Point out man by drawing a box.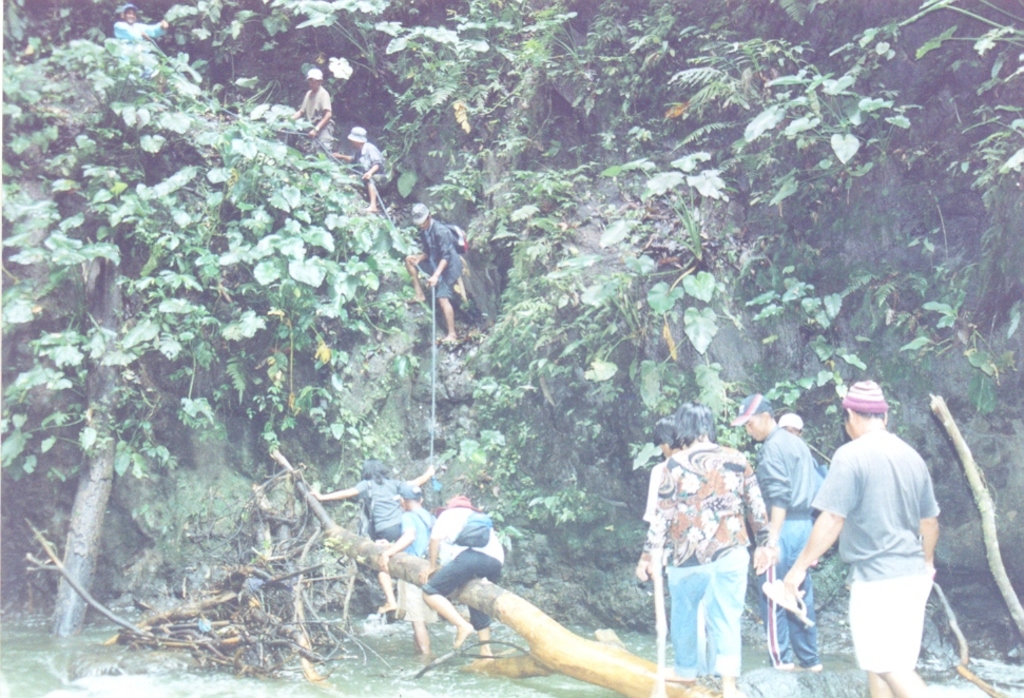
bbox=(639, 413, 706, 679).
